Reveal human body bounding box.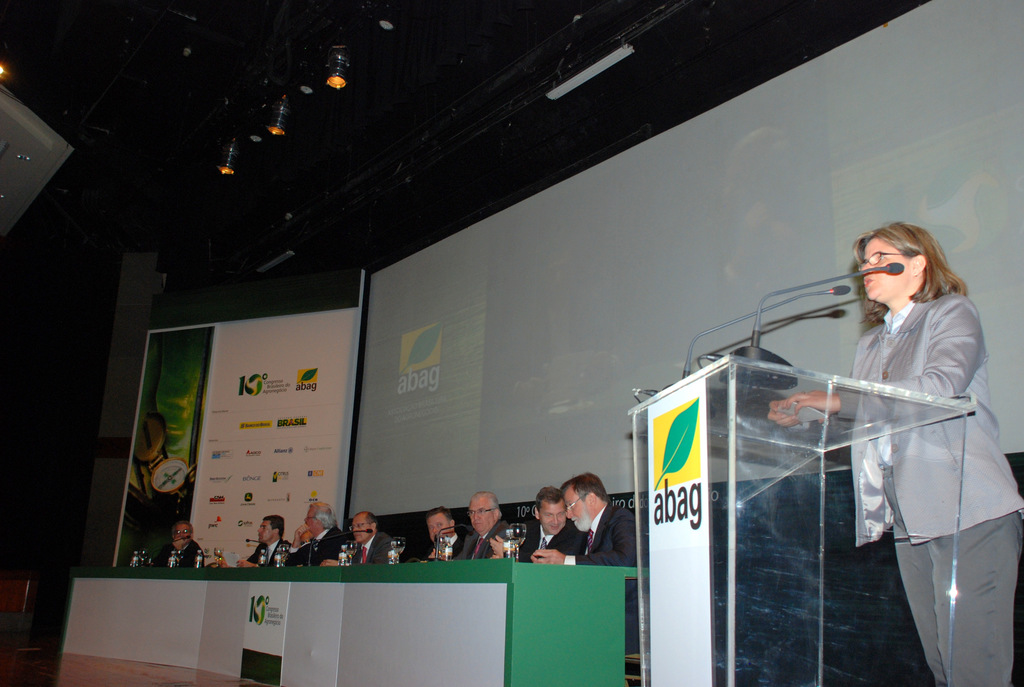
Revealed: select_region(220, 537, 291, 567).
